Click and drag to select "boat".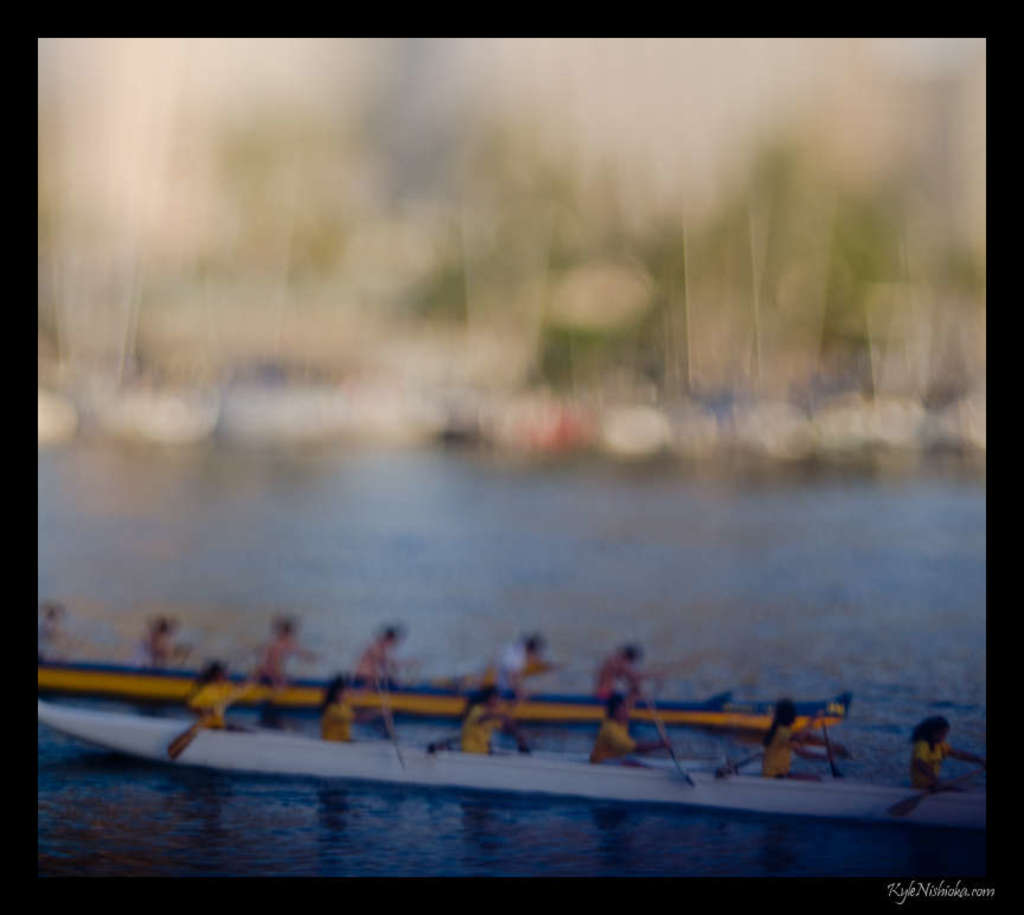
Selection: (left=40, top=648, right=855, bottom=731).
